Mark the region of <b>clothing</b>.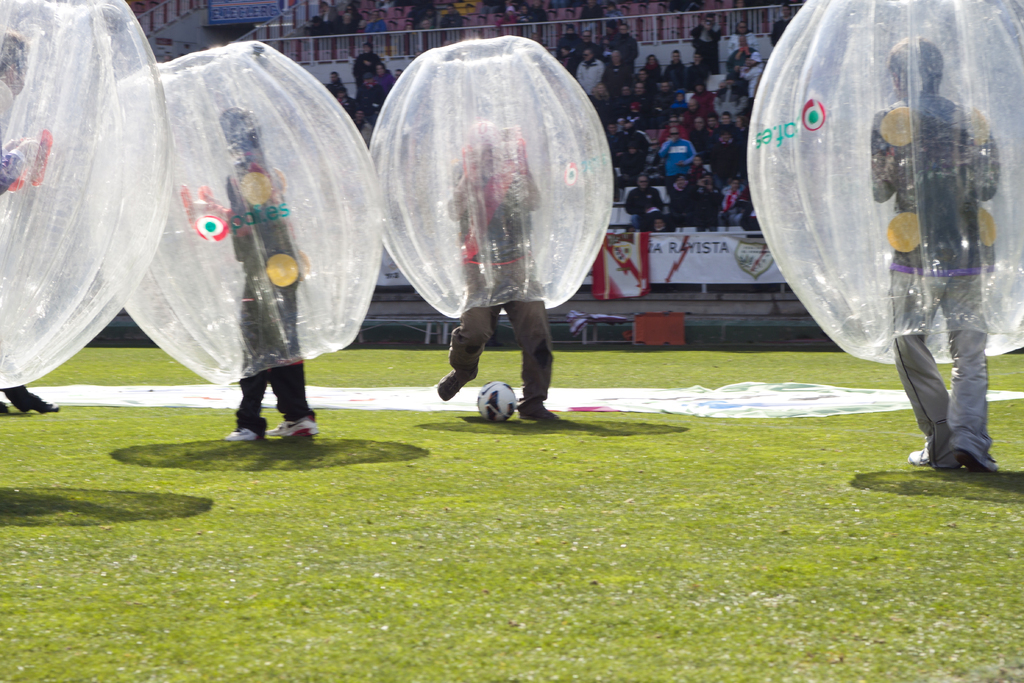
Region: [x1=447, y1=158, x2=557, y2=403].
